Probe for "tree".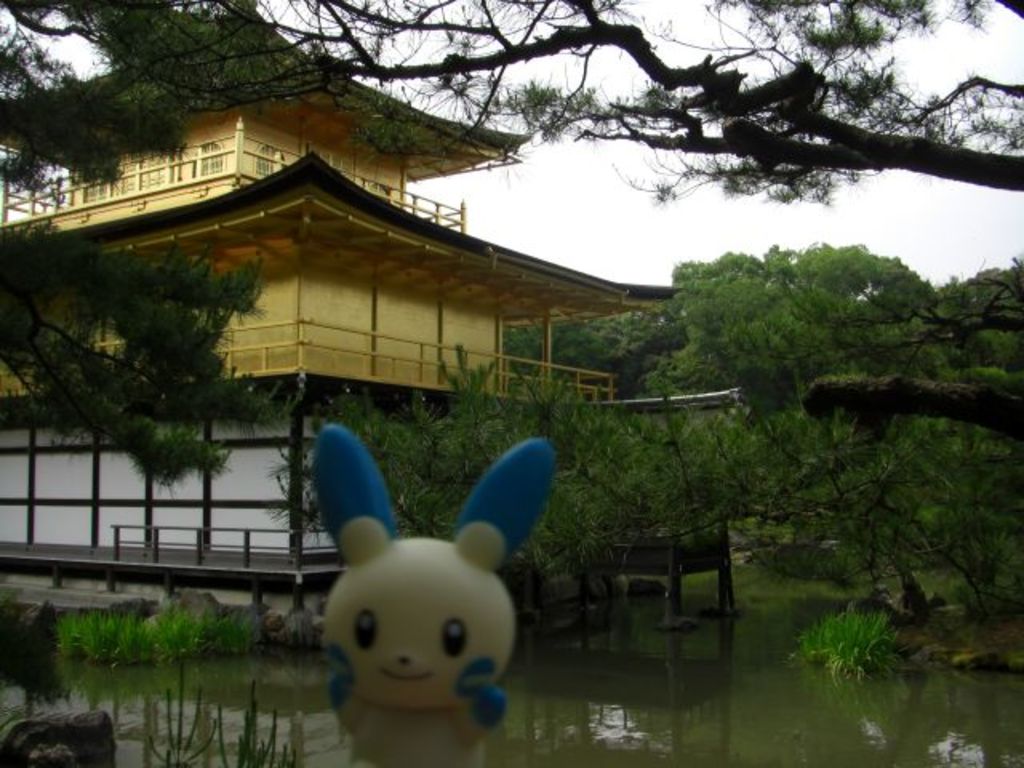
Probe result: crop(2, 0, 1022, 498).
